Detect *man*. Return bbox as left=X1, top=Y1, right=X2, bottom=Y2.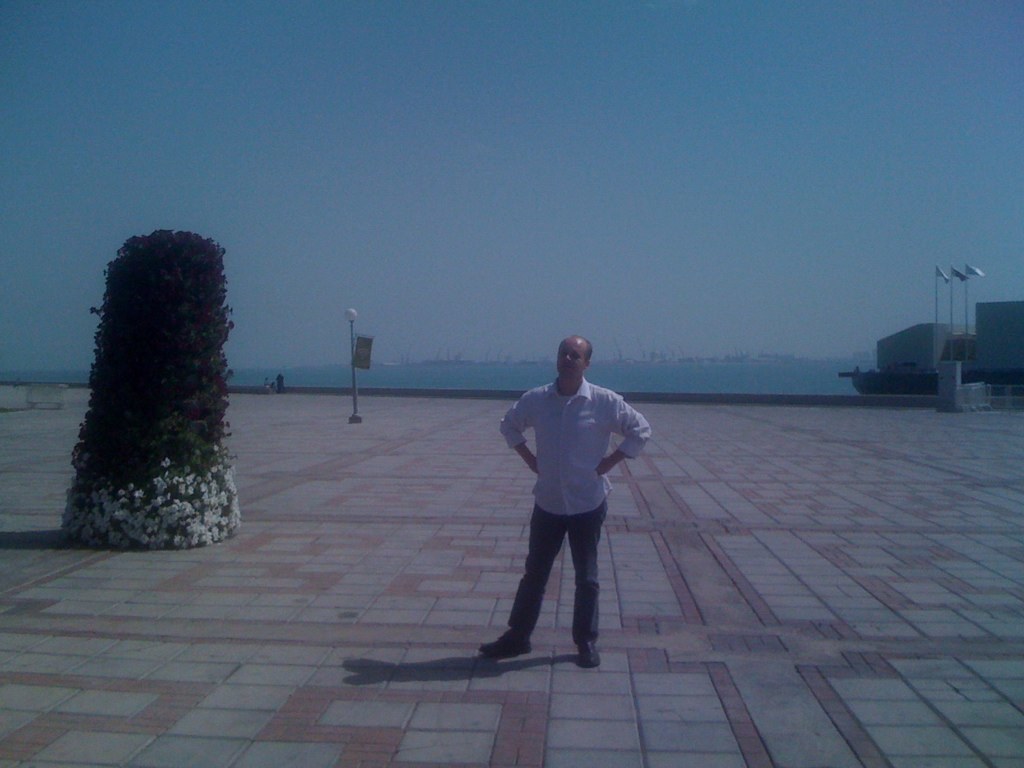
left=487, top=341, right=647, bottom=676.
